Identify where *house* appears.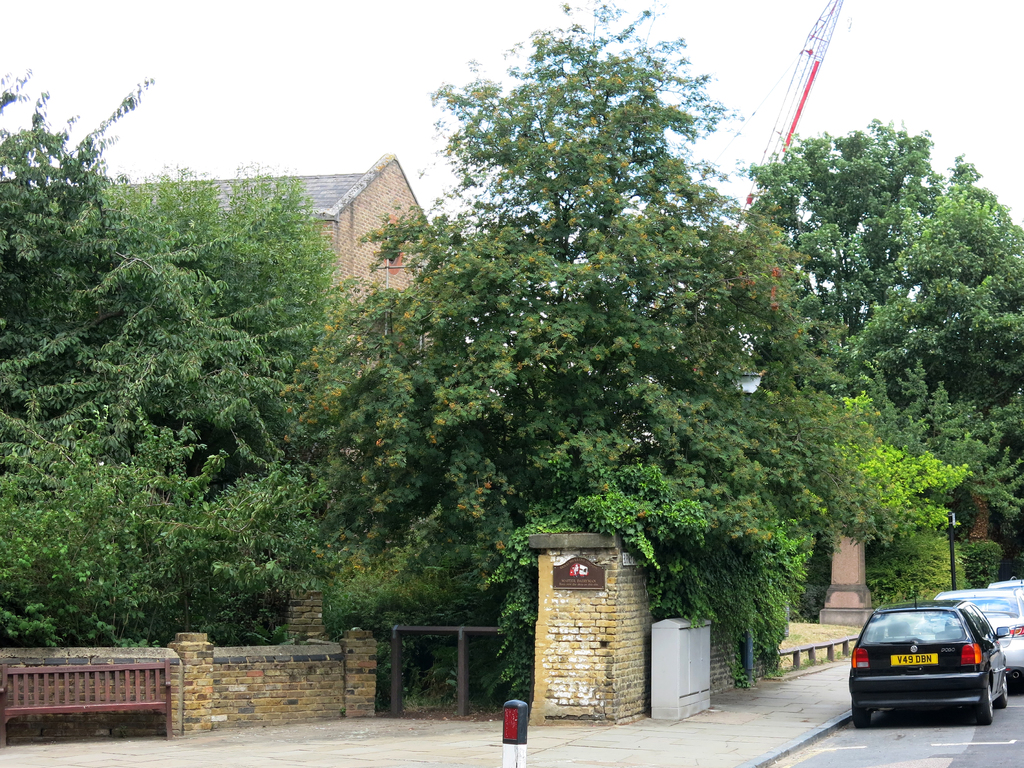
Appears at (x1=0, y1=147, x2=447, y2=650).
